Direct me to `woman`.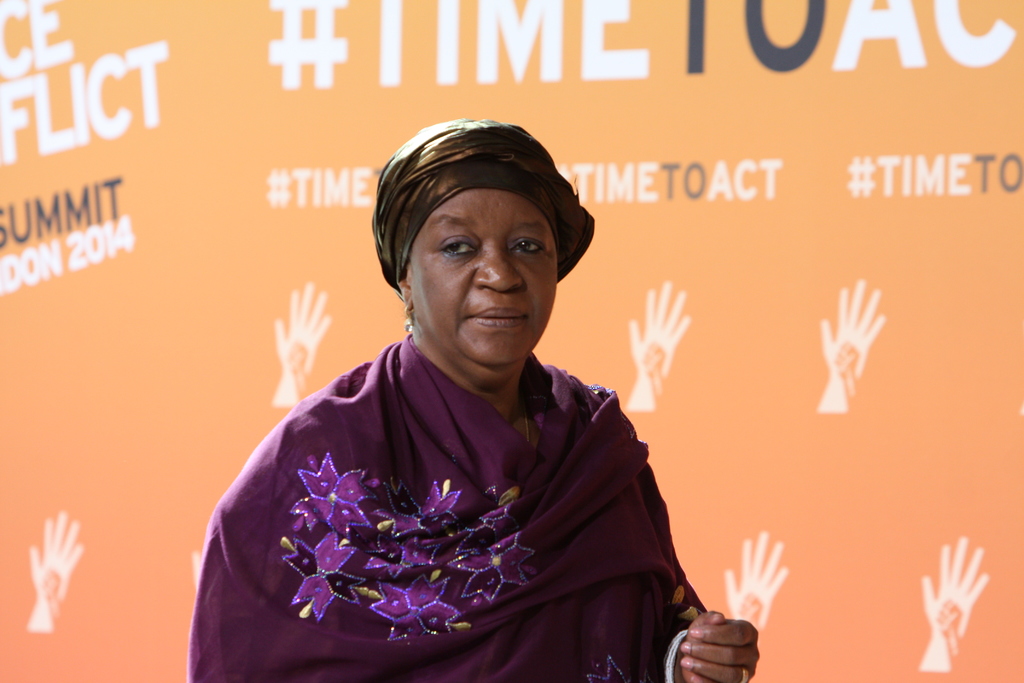
Direction: (left=182, top=117, right=761, bottom=682).
